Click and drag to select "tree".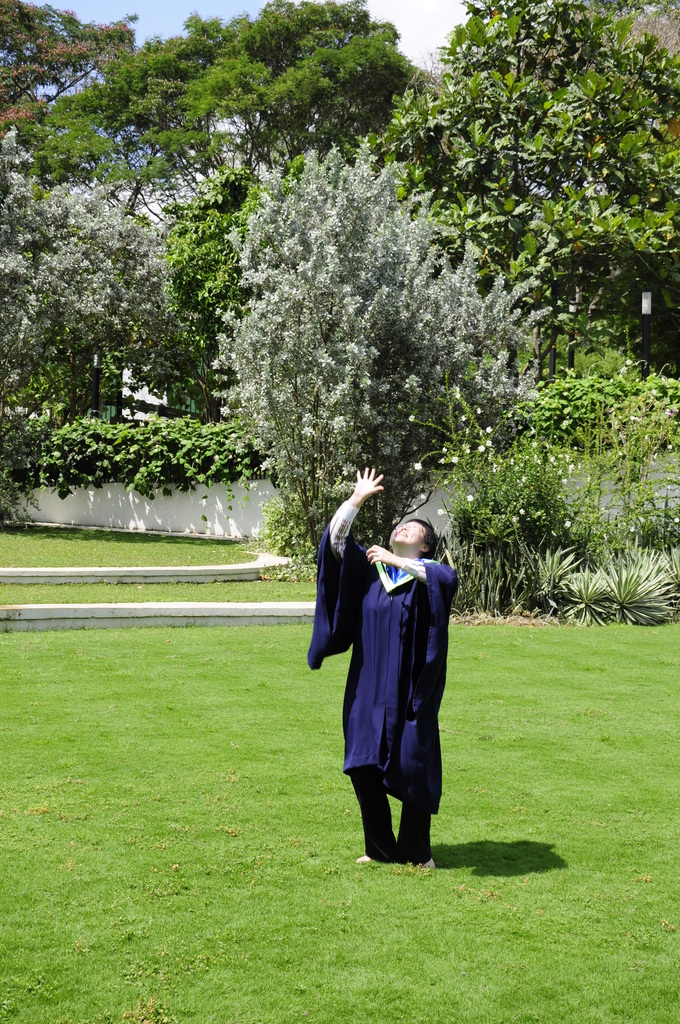
Selection: 537:342:679:470.
